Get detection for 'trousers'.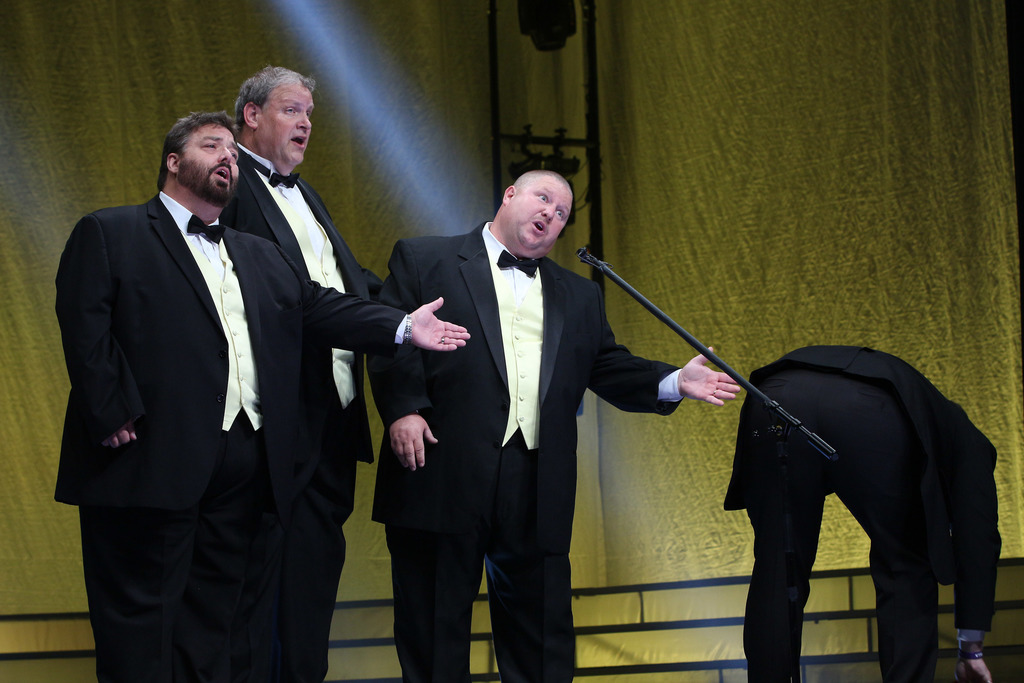
Detection: l=739, t=364, r=939, b=682.
